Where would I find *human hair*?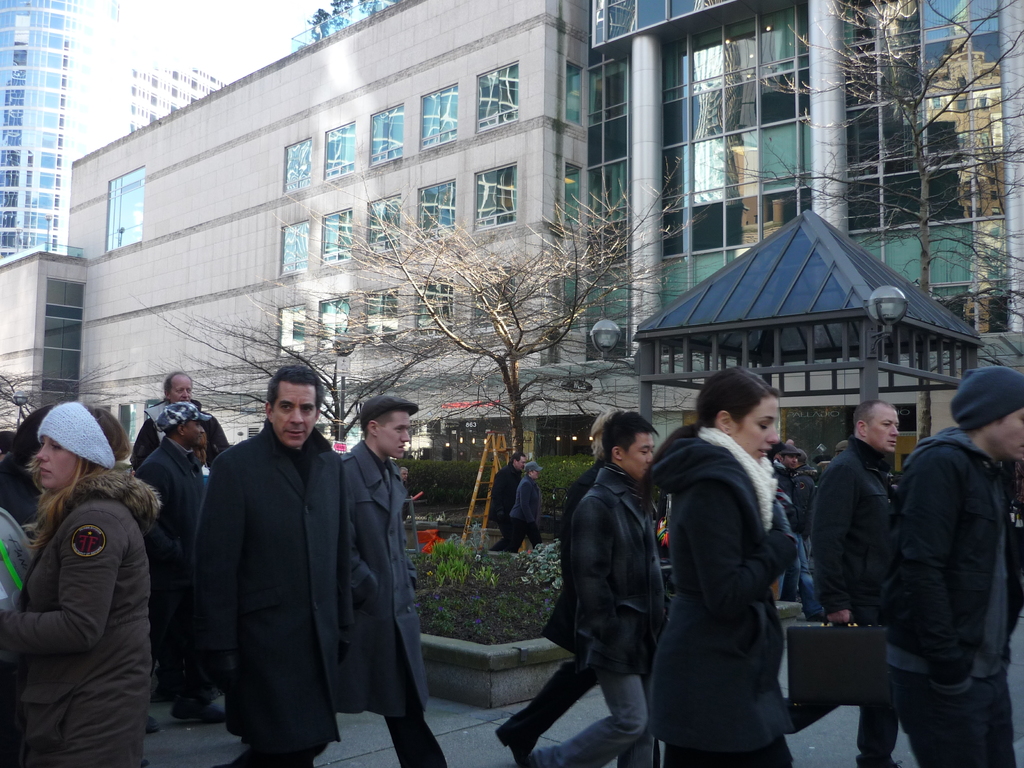
At (604,413,661,460).
